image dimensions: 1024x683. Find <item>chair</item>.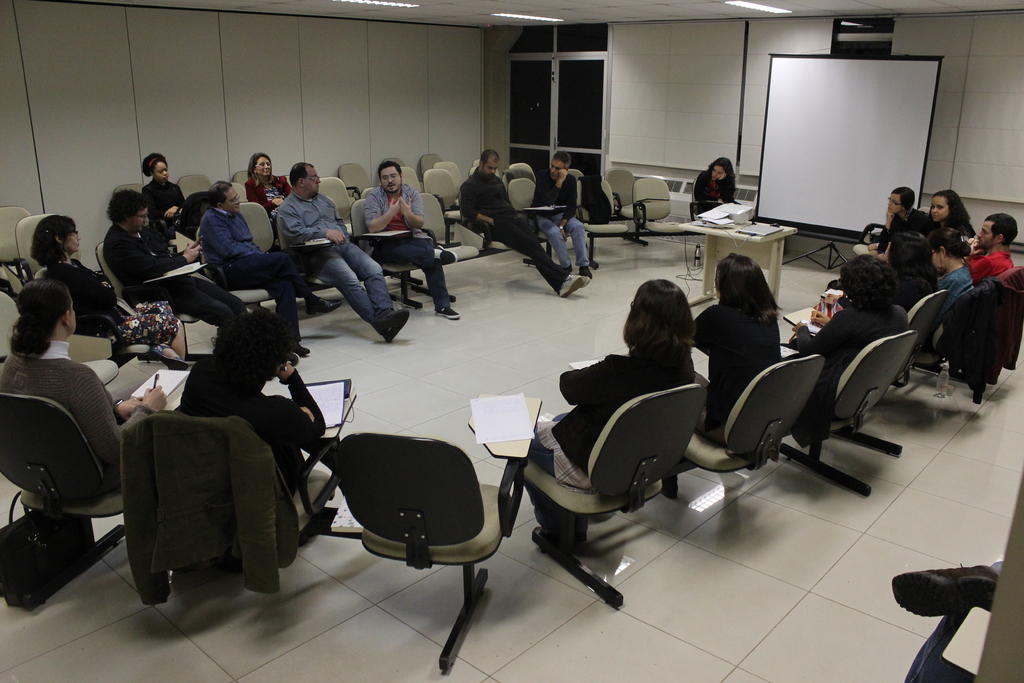
[left=509, top=174, right=563, bottom=241].
